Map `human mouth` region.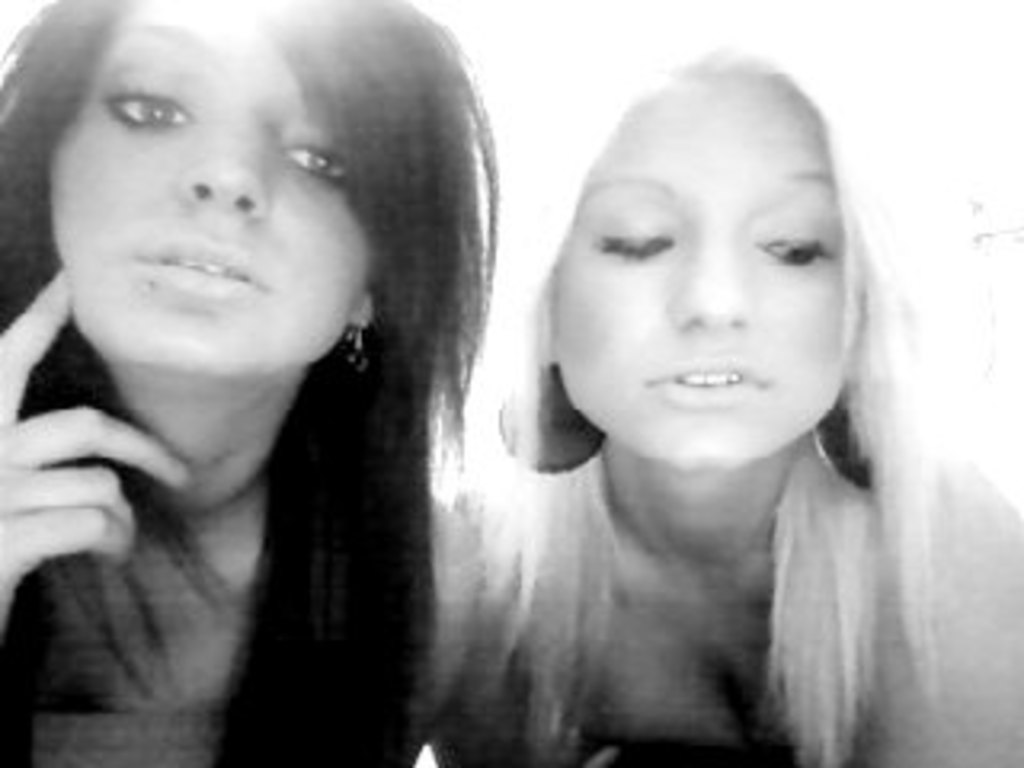
Mapped to l=125, t=234, r=259, b=294.
